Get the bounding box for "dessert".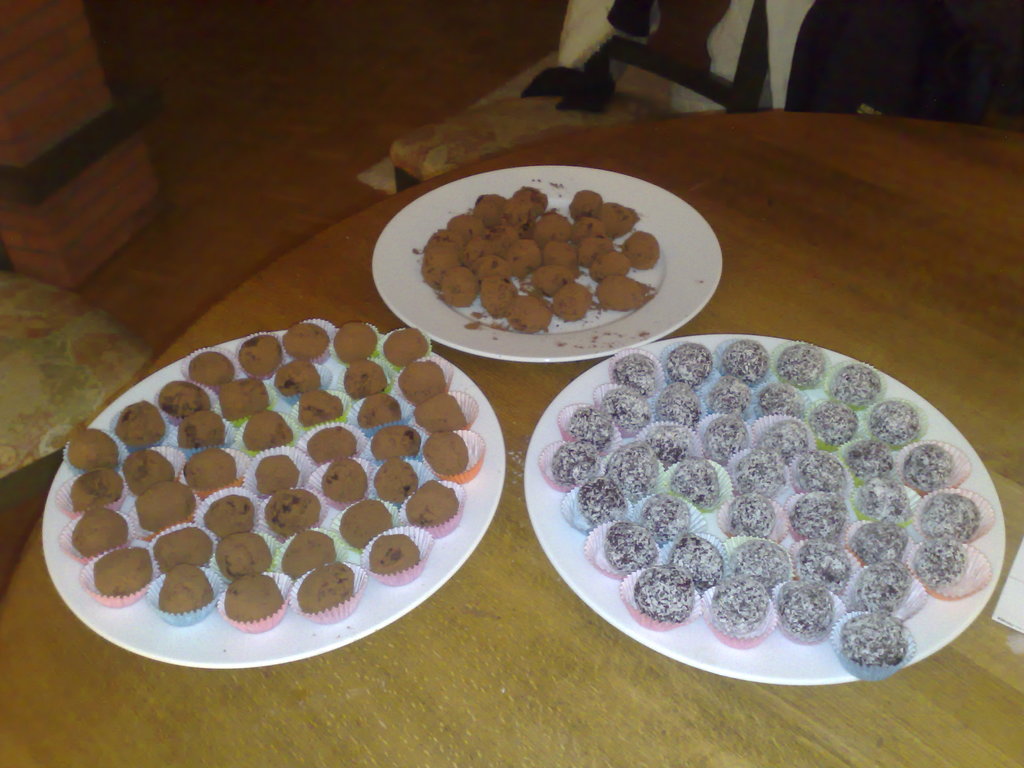
874/397/921/450.
